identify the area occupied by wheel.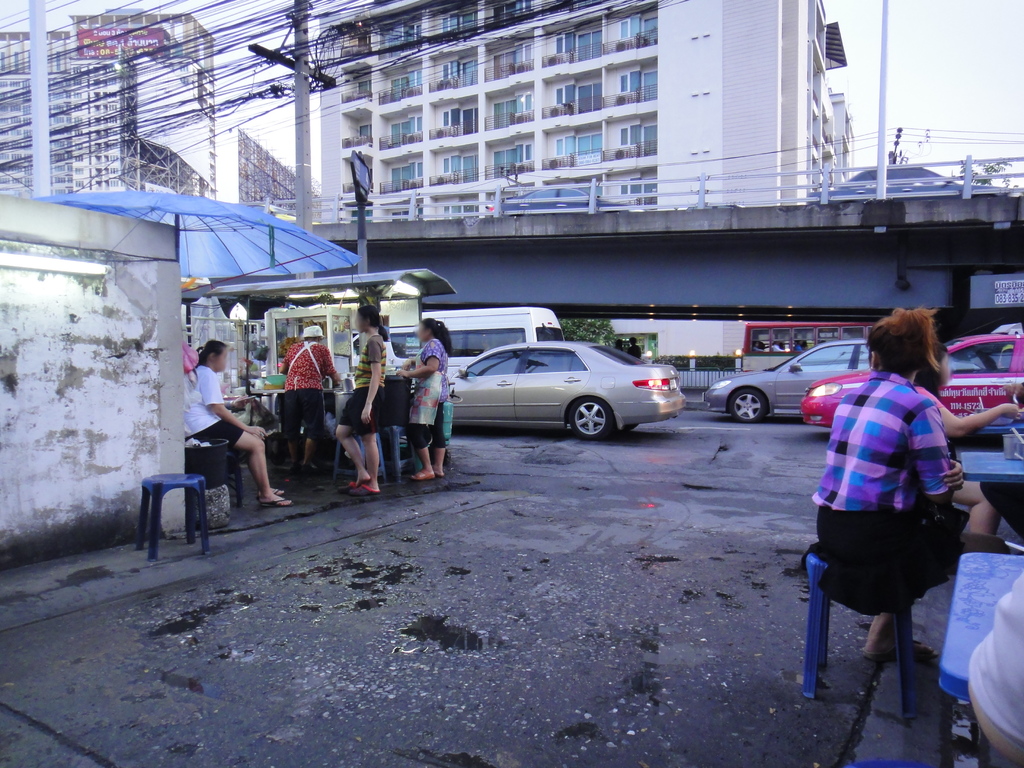
Area: locate(730, 387, 765, 420).
